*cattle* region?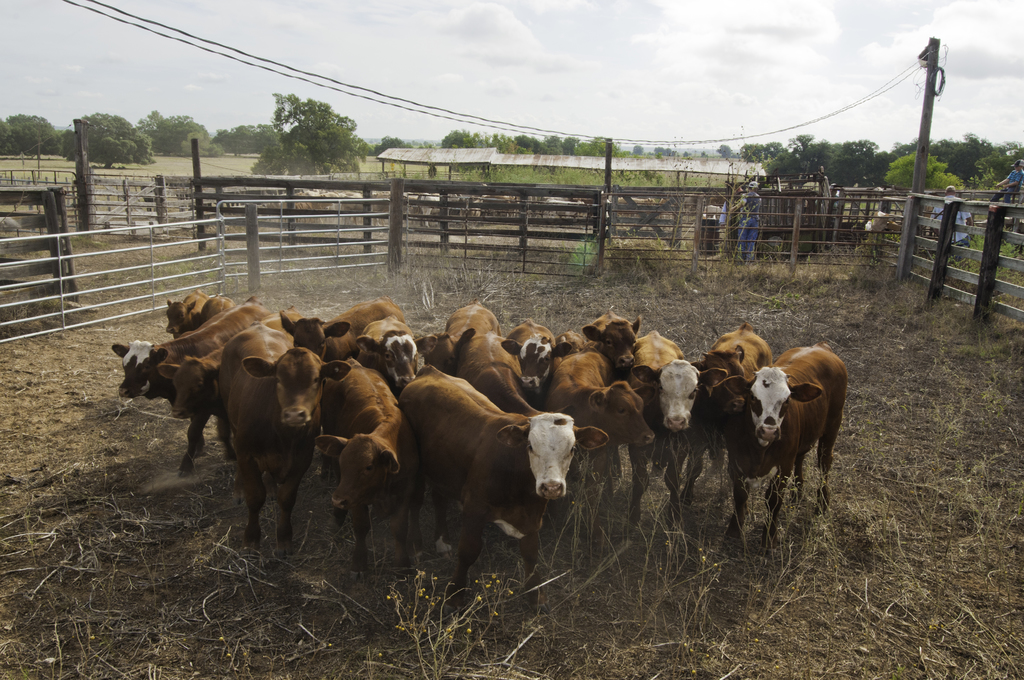
x1=352 y1=312 x2=438 y2=389
